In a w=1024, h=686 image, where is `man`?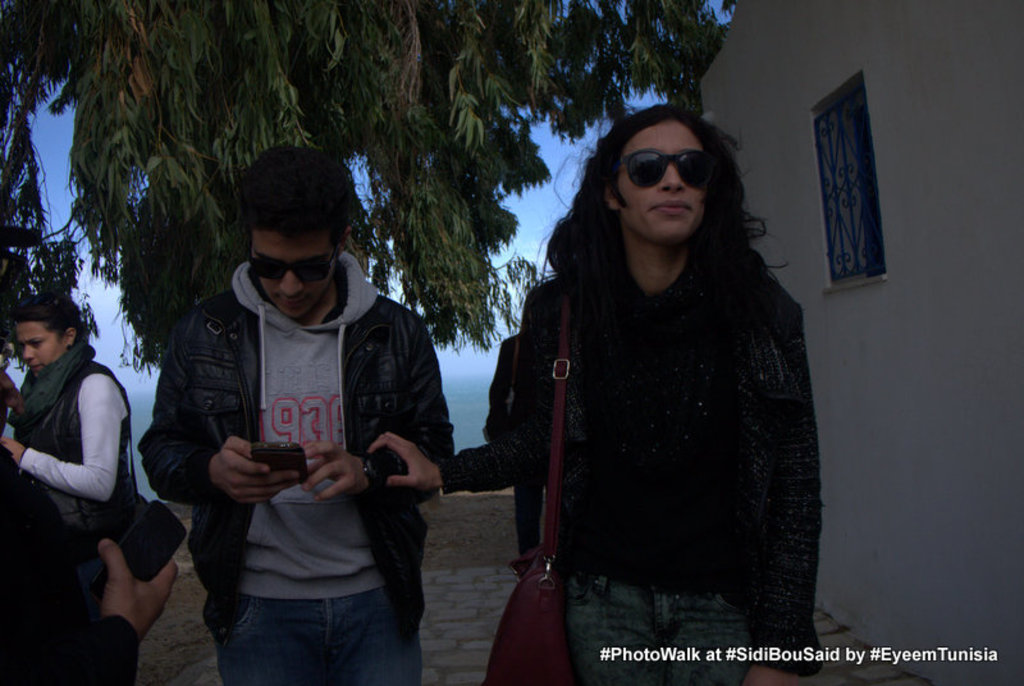
[left=145, top=137, right=454, bottom=682].
